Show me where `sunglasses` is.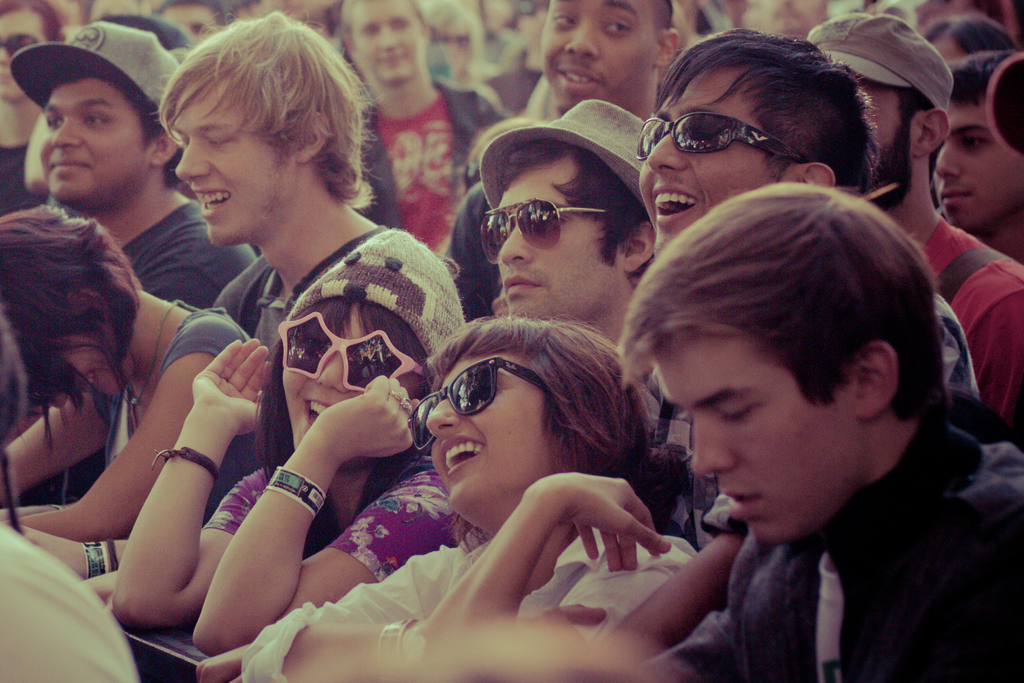
`sunglasses` is at 276,312,429,393.
